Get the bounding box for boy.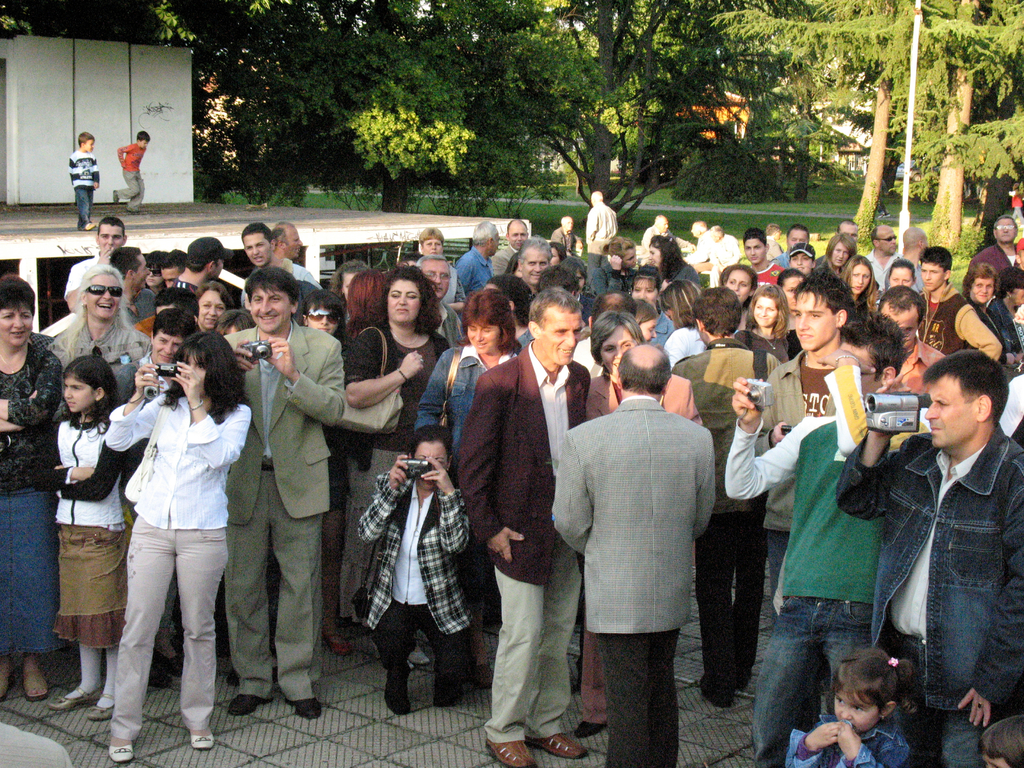
[left=982, top=717, right=1023, bottom=767].
